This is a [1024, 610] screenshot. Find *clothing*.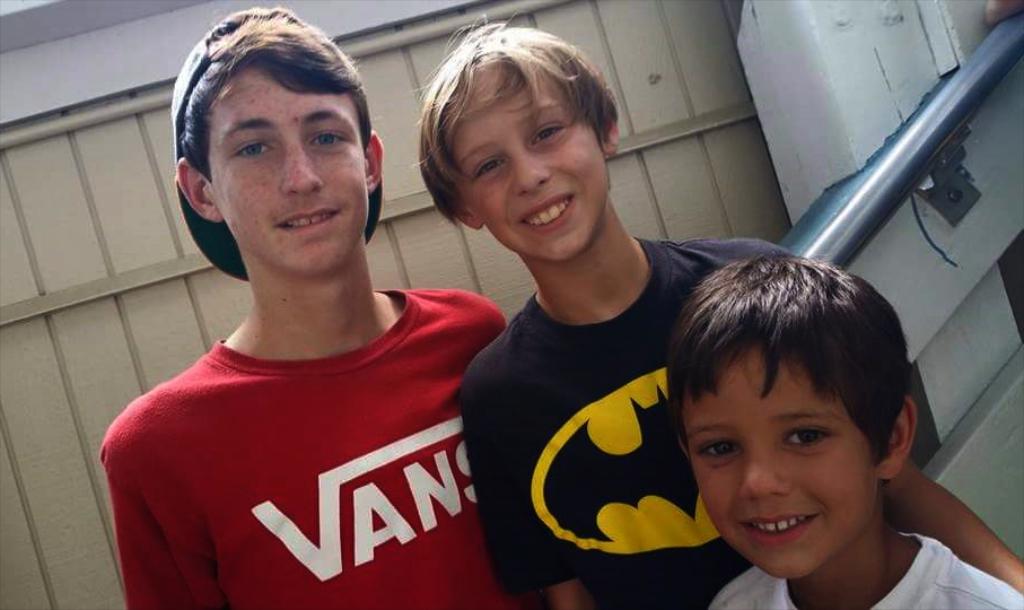
Bounding box: locate(455, 239, 805, 609).
